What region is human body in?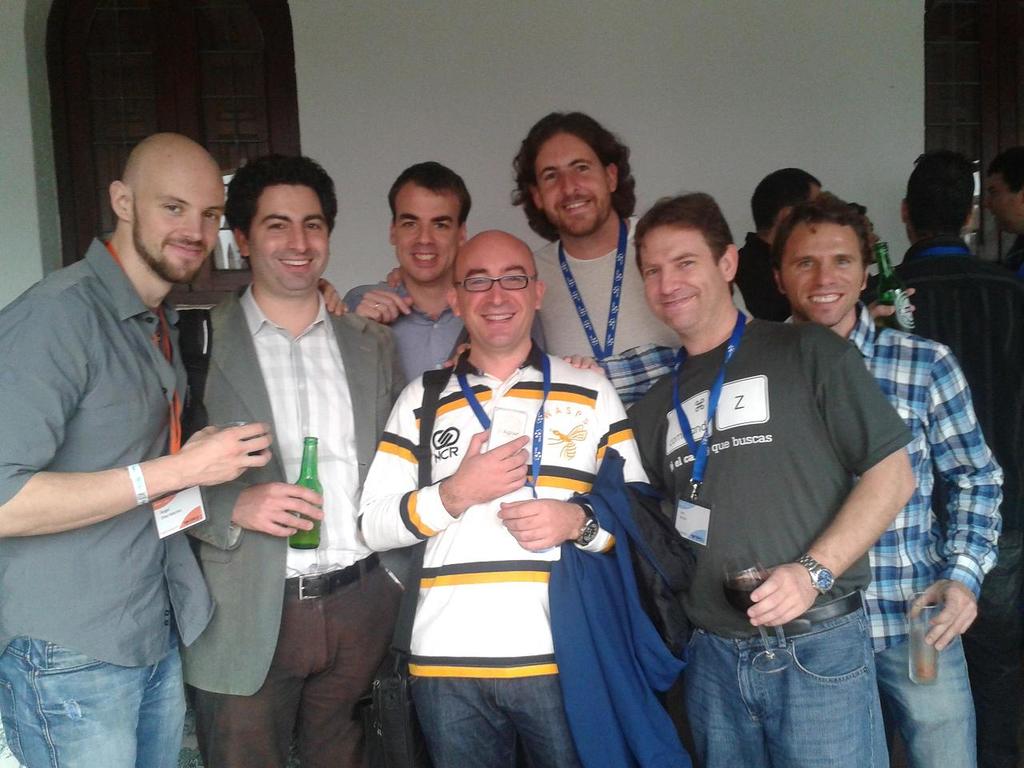
bbox=[770, 207, 1014, 767].
